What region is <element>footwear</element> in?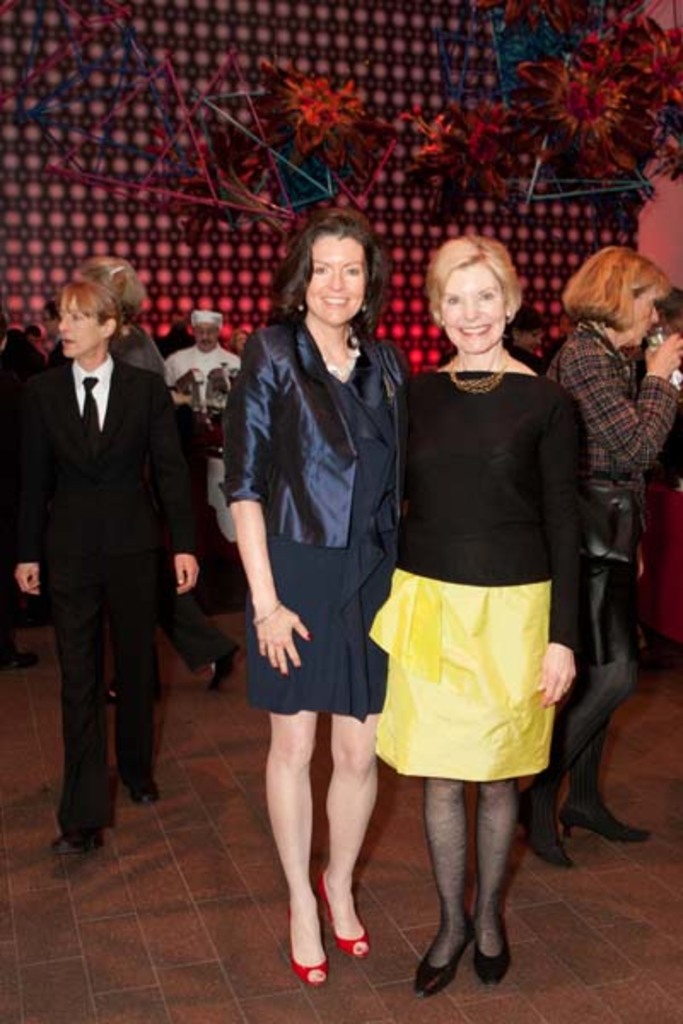
select_region(318, 869, 374, 959).
